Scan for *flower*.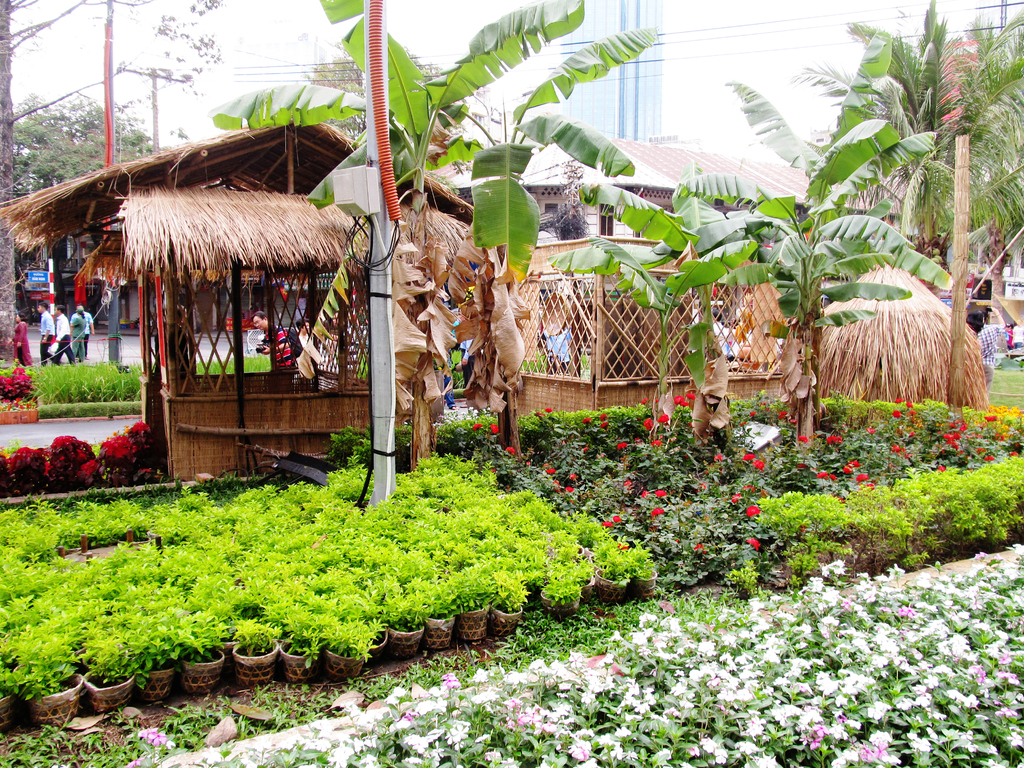
Scan result: 754:460:765:471.
